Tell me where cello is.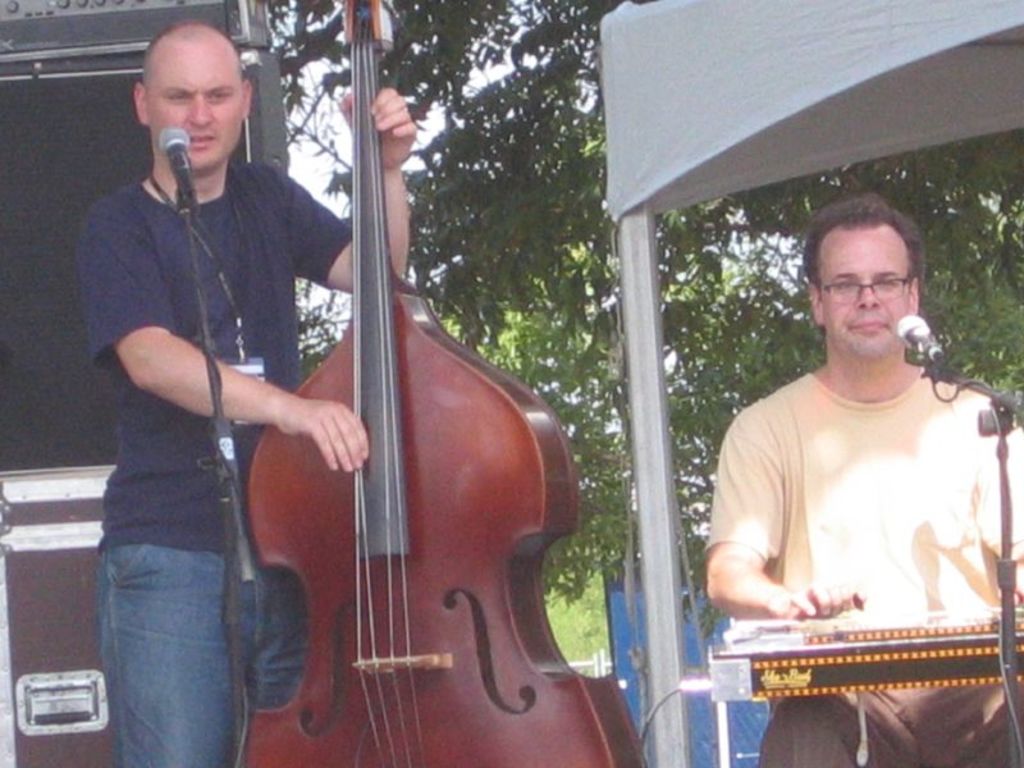
cello is at (230,0,650,767).
